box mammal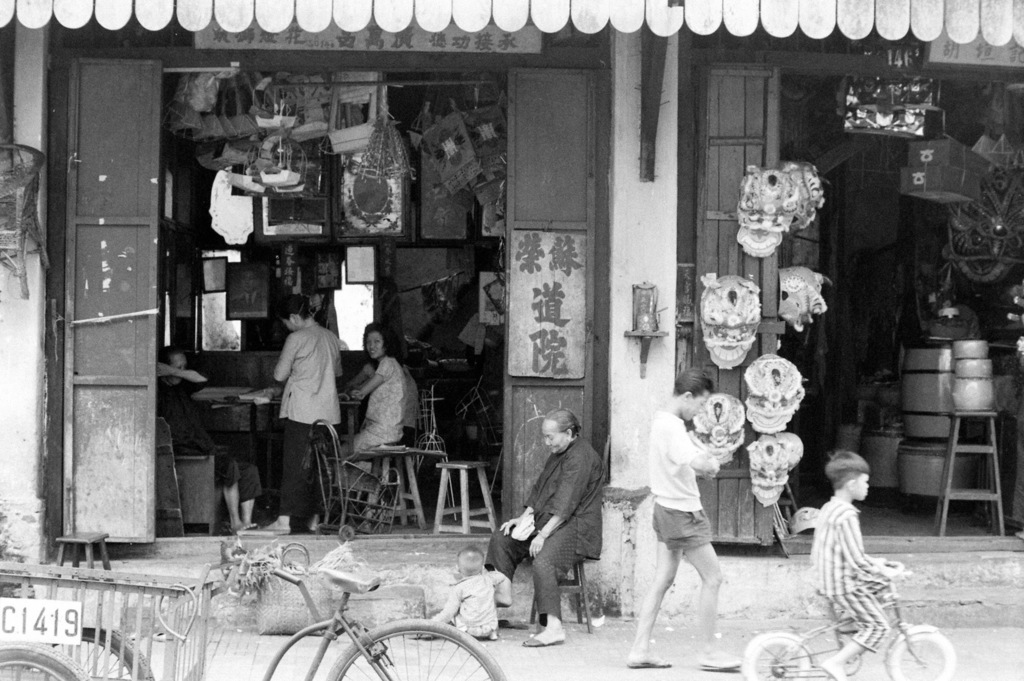
l=248, t=291, r=339, b=532
